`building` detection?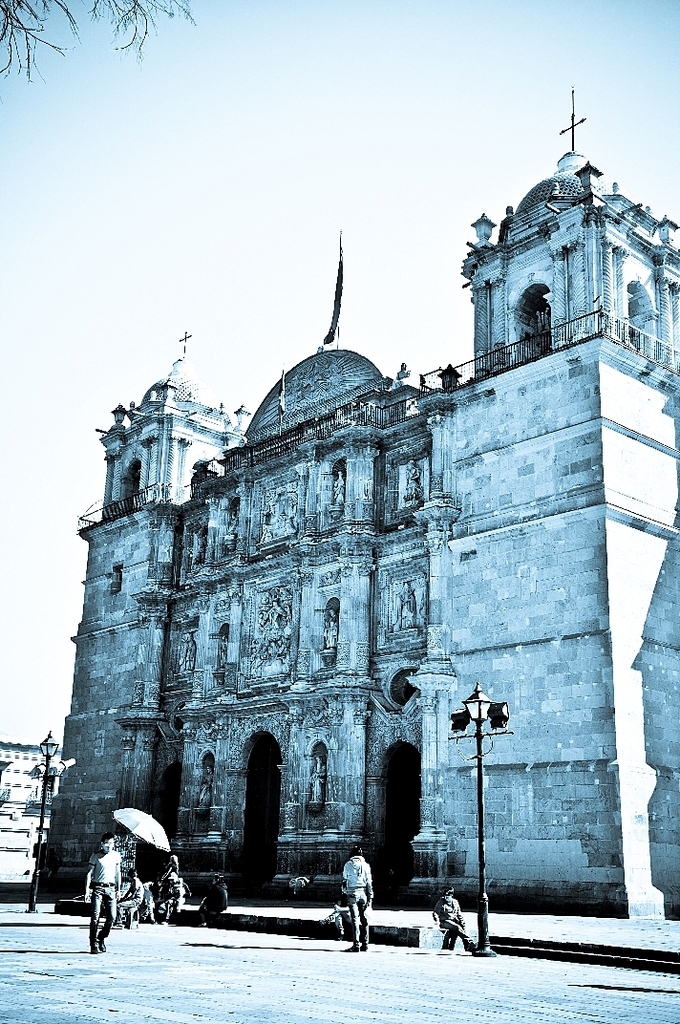
[36, 87, 679, 919]
